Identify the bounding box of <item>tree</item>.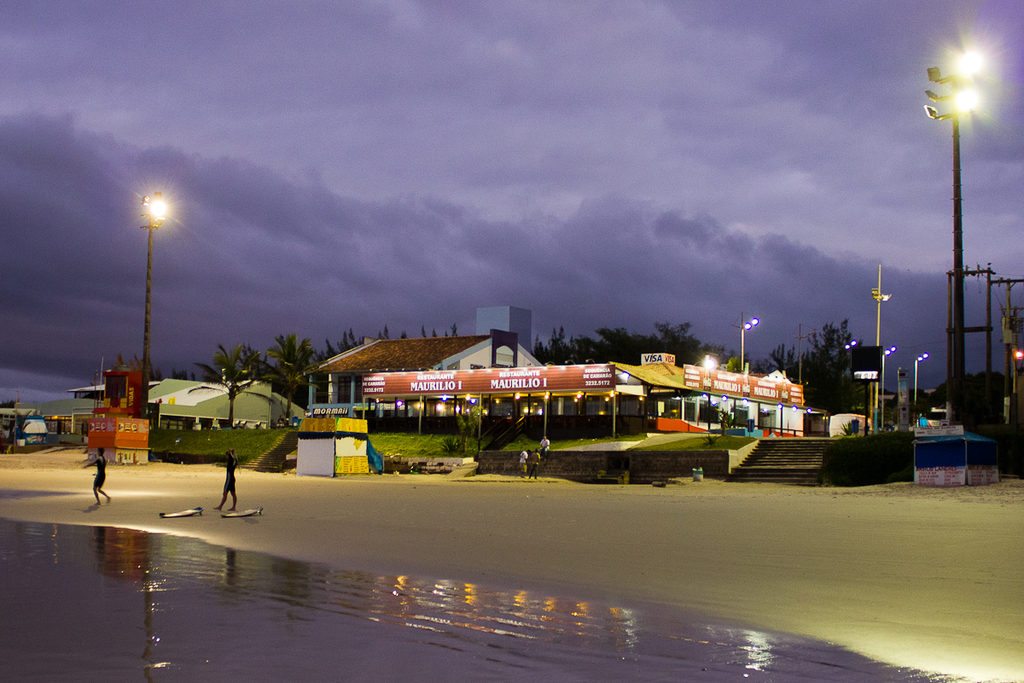
[left=640, top=321, right=672, bottom=357].
